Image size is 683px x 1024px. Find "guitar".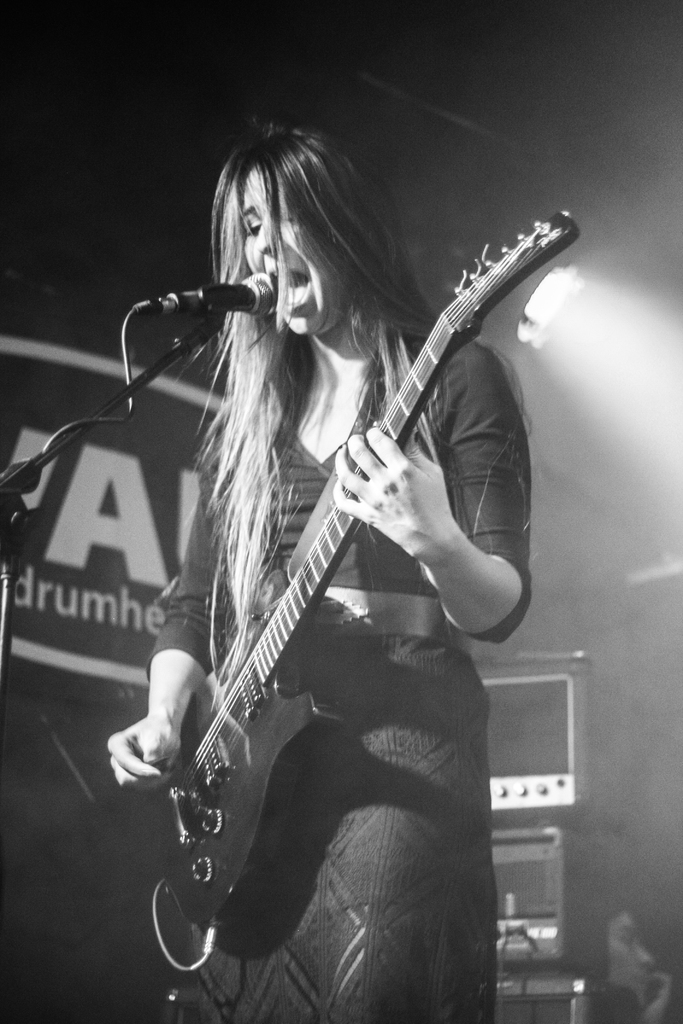
x1=158, y1=213, x2=580, y2=929.
